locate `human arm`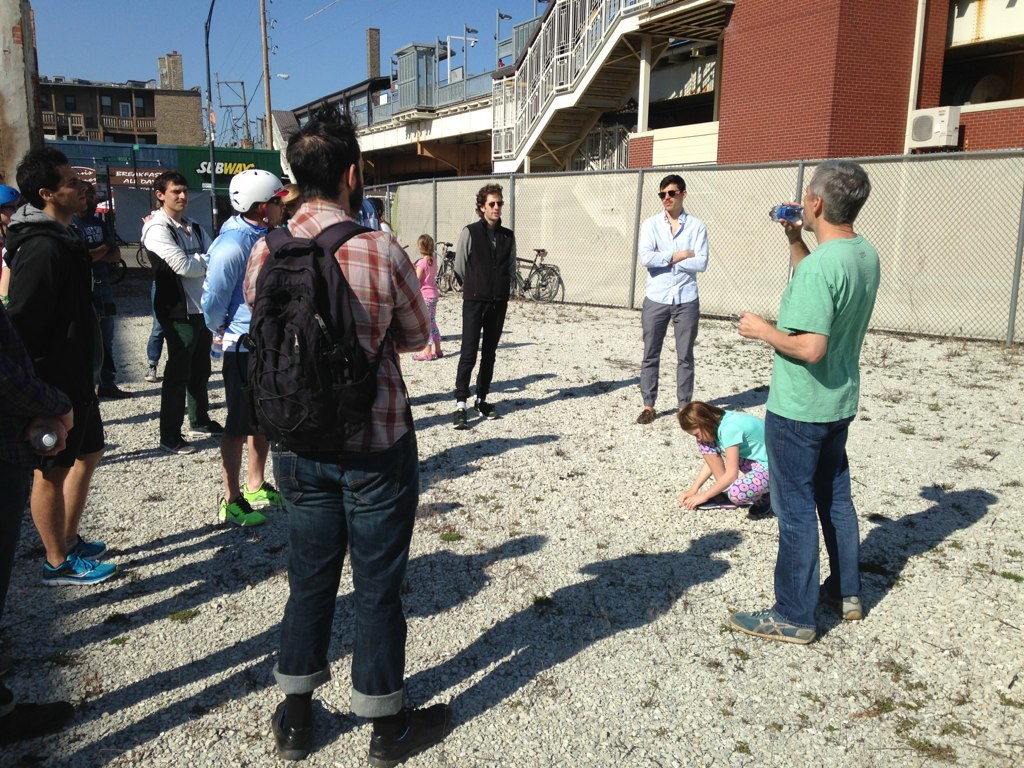
6 241 70 340
